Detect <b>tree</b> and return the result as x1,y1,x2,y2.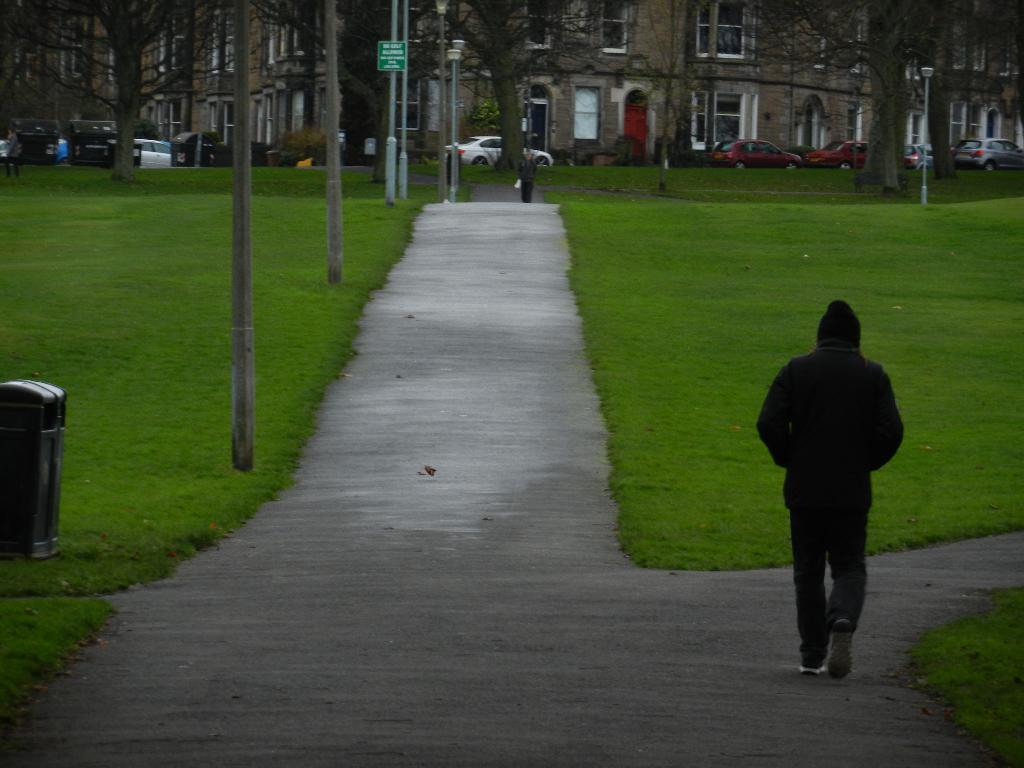
735,0,1021,198.
